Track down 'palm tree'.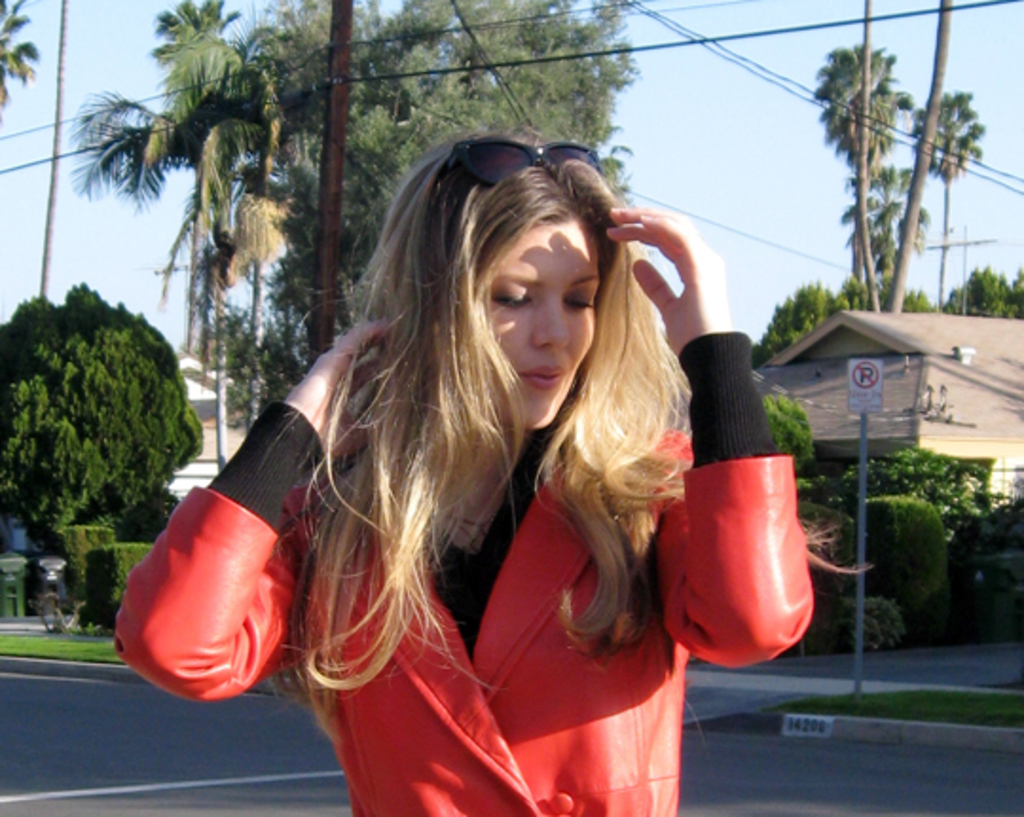
Tracked to [922,89,990,320].
